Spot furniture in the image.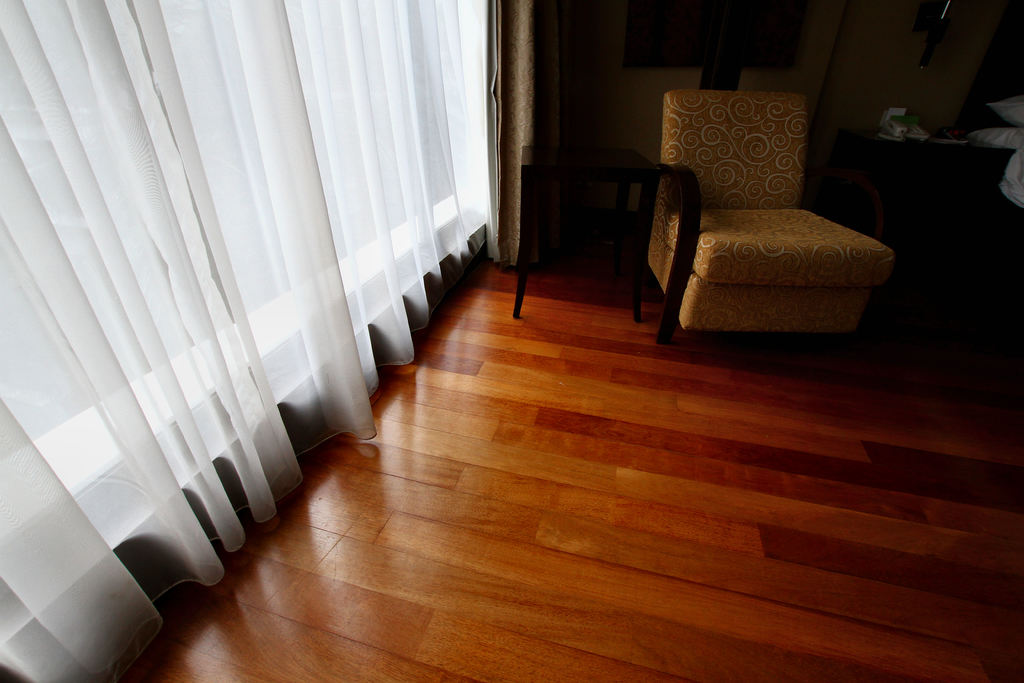
furniture found at 511:139:653:317.
